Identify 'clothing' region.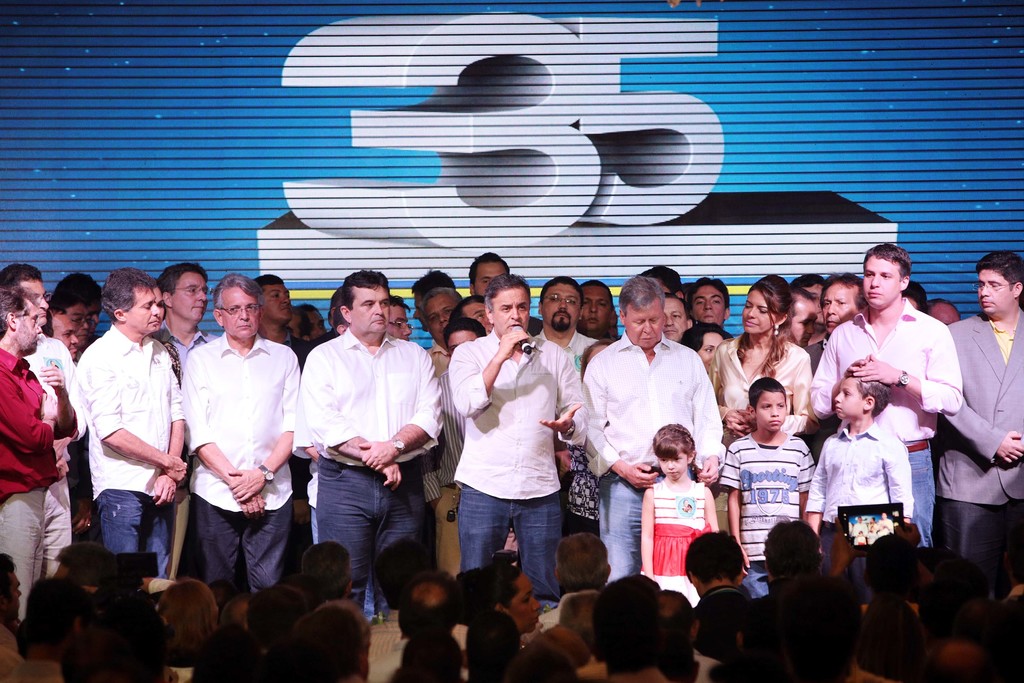
Region: {"x1": 317, "y1": 460, "x2": 444, "y2": 605}.
